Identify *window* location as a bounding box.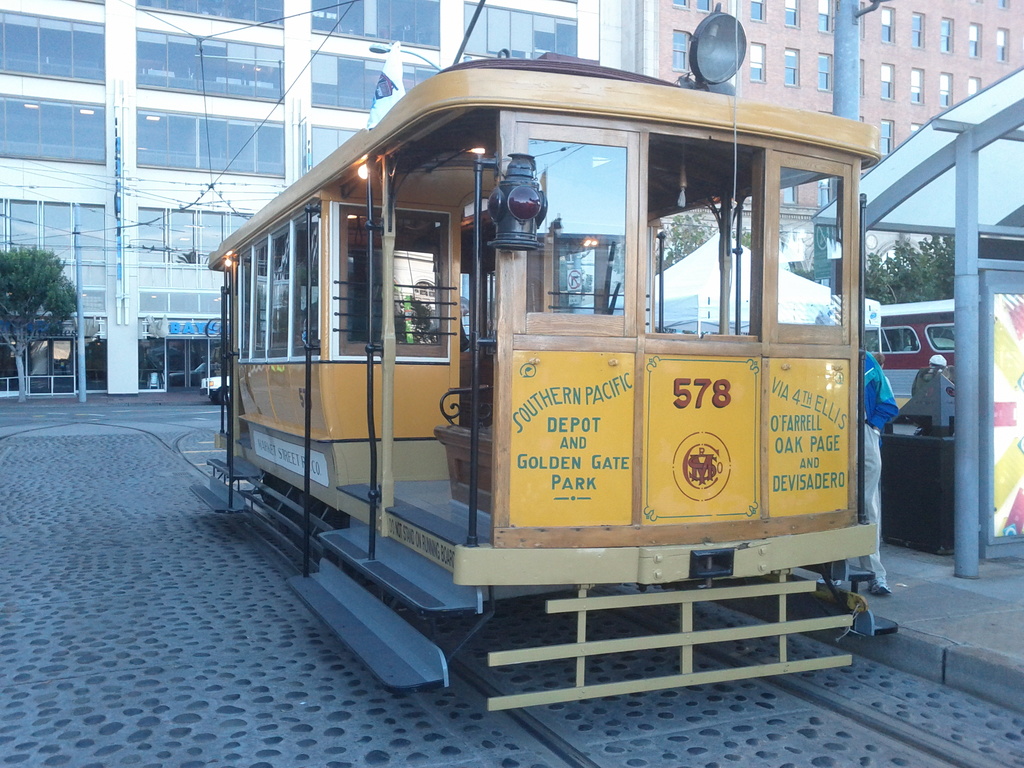
select_region(968, 74, 977, 95).
